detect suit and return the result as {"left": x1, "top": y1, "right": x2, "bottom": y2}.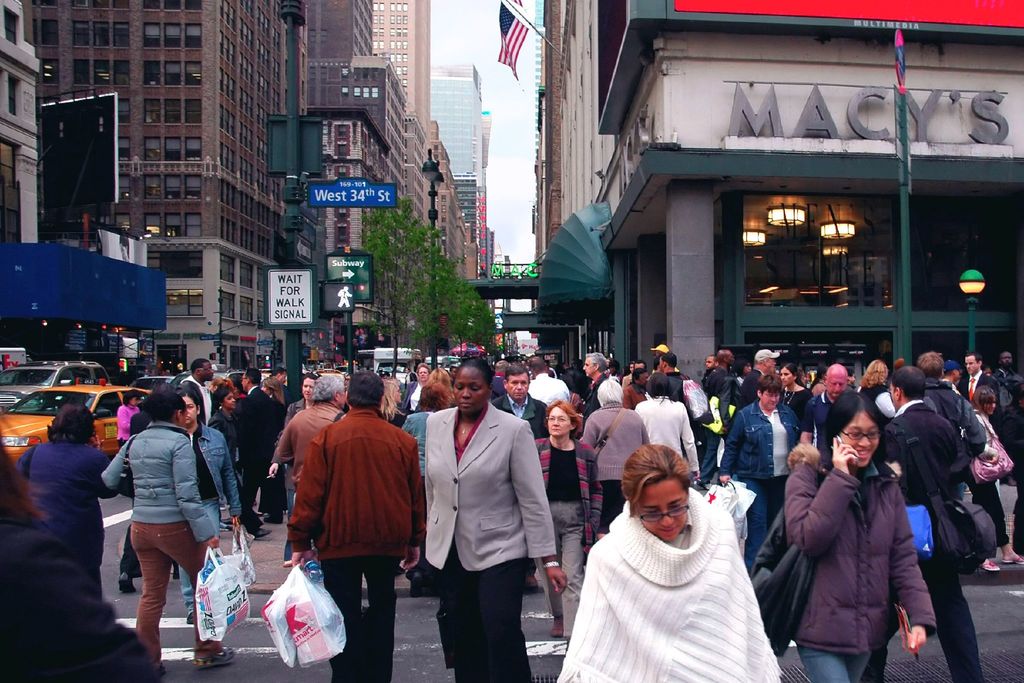
{"left": 490, "top": 396, "right": 545, "bottom": 581}.
